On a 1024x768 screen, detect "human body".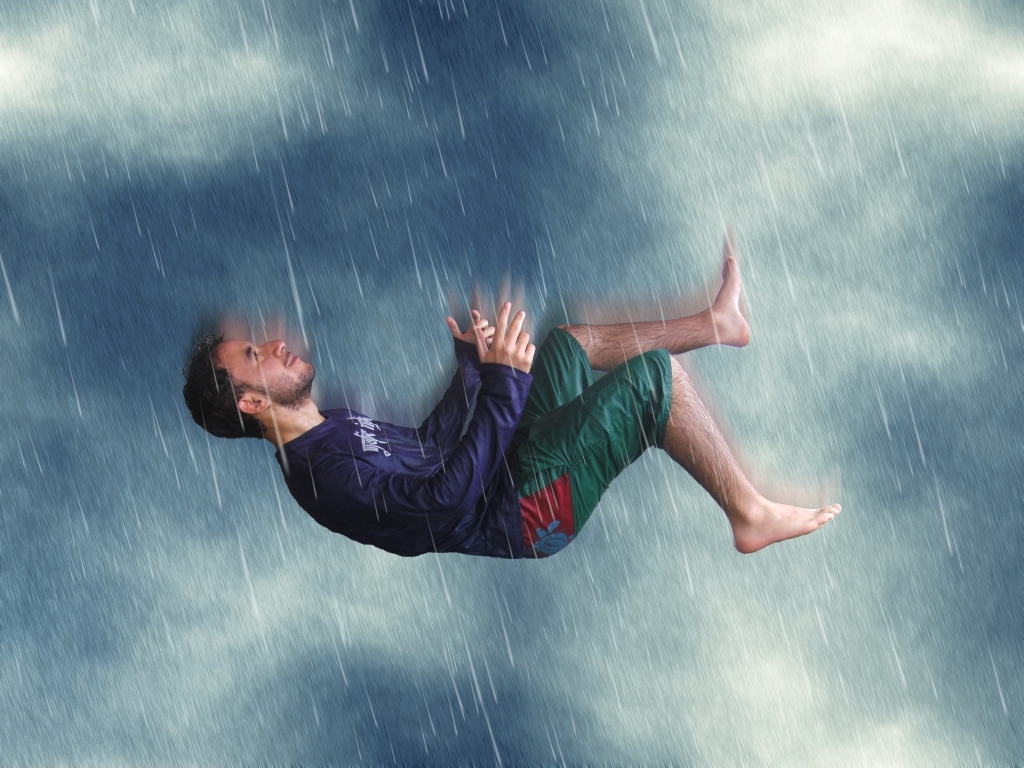
left=251, top=227, right=820, bottom=587.
